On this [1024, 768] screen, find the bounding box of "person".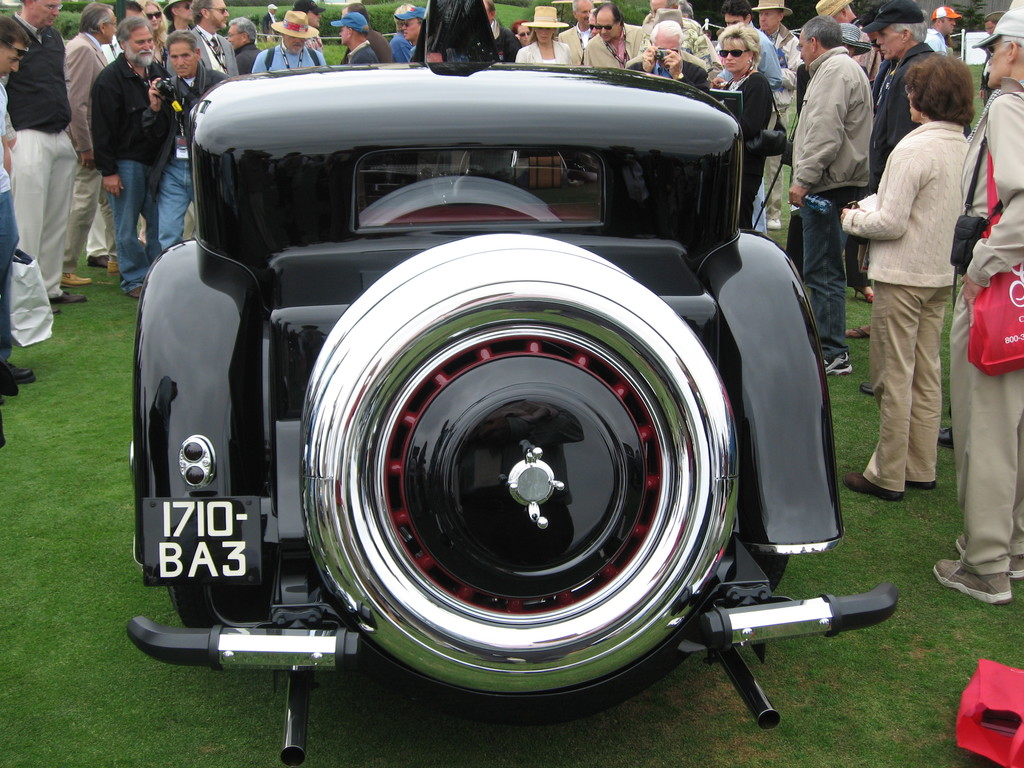
Bounding box: box(851, 35, 985, 562).
